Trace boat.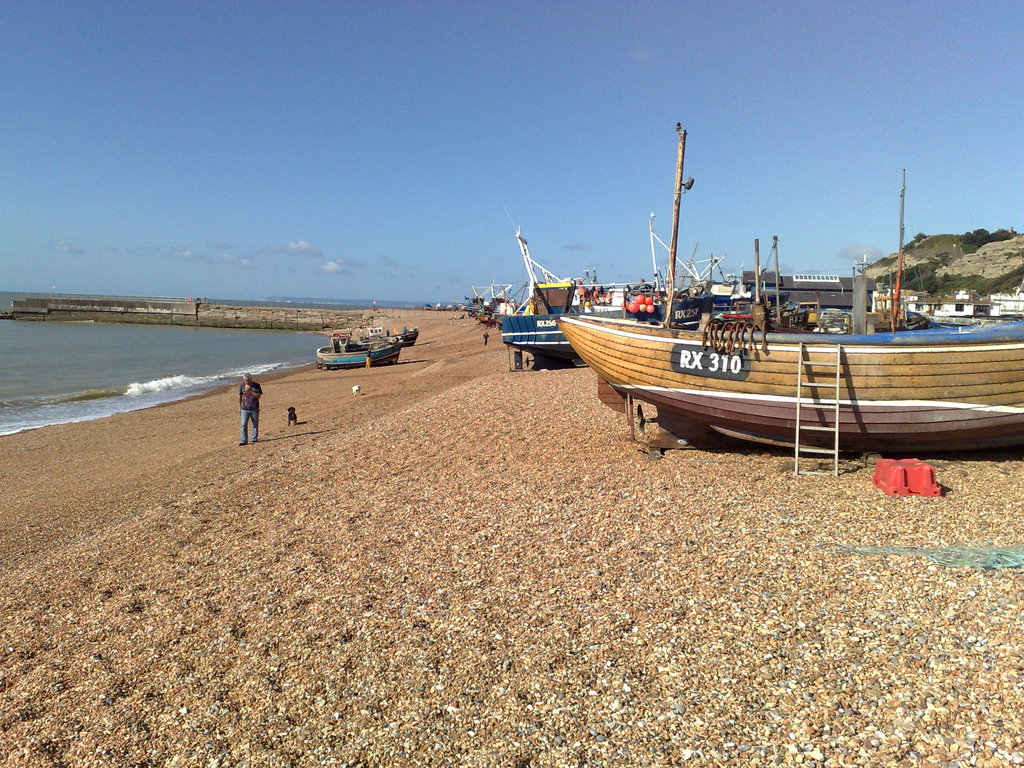
Traced to 683 236 799 319.
